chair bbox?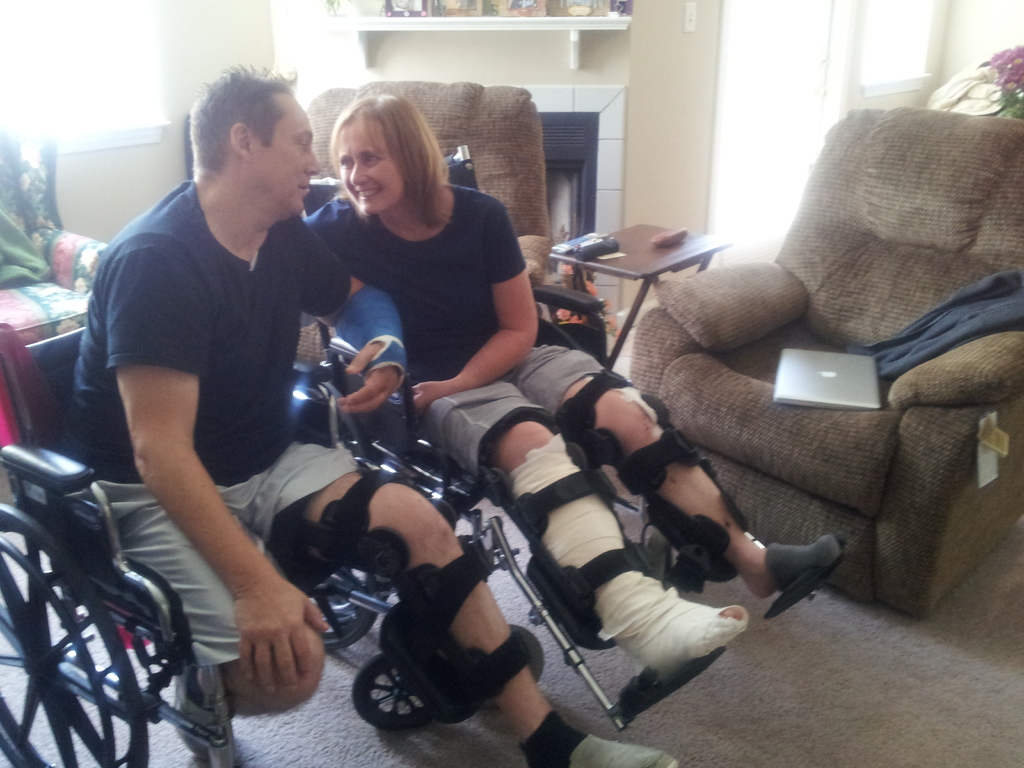
<bbox>0, 328, 399, 767</bbox>
